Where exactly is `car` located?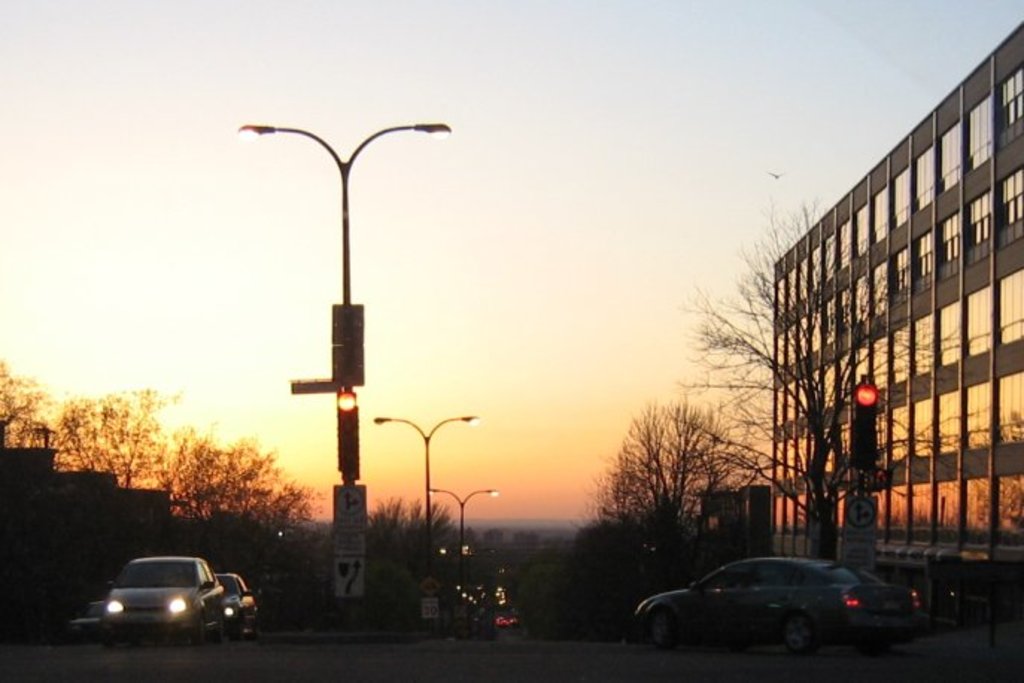
Its bounding box is 70, 595, 104, 640.
